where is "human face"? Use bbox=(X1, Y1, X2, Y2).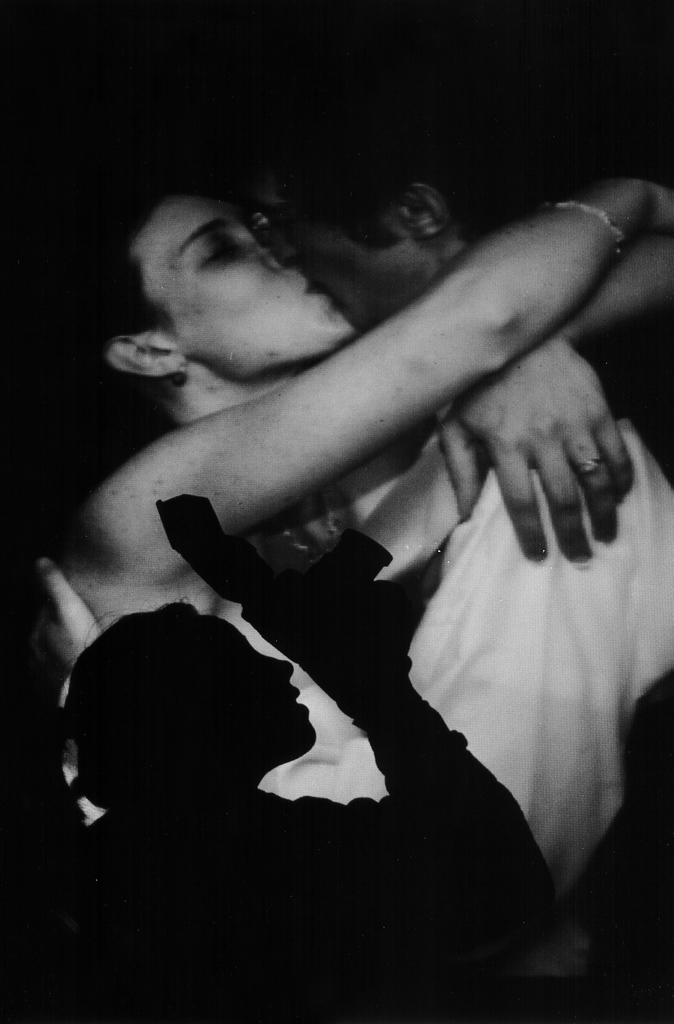
bbox=(269, 183, 417, 328).
